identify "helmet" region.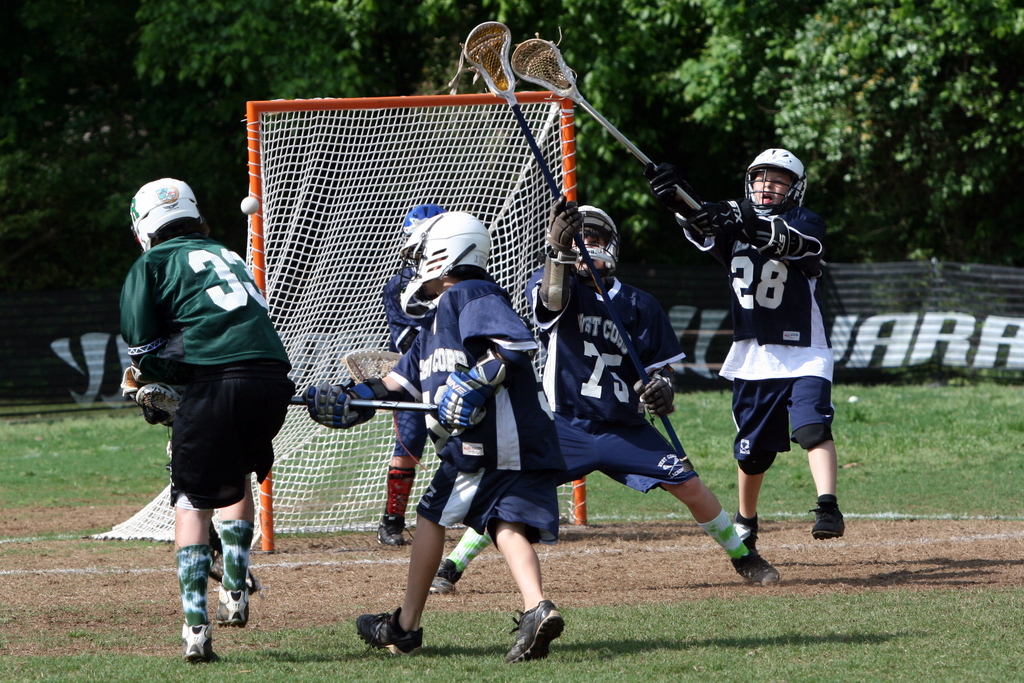
Region: [left=748, top=149, right=816, bottom=217].
